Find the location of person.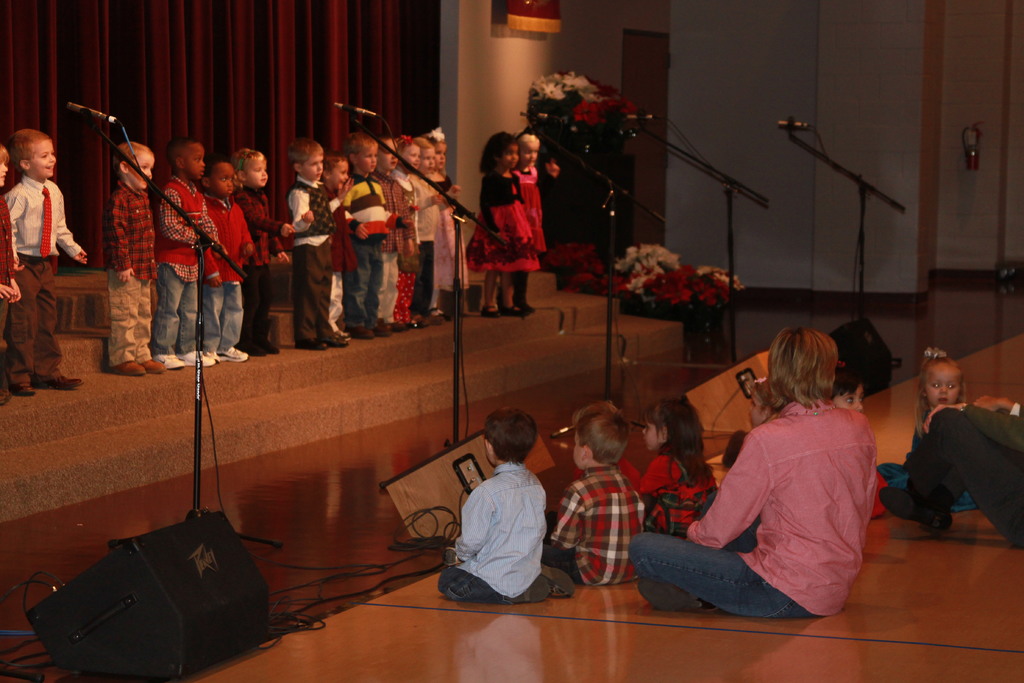
Location: bbox=(897, 400, 1023, 538).
